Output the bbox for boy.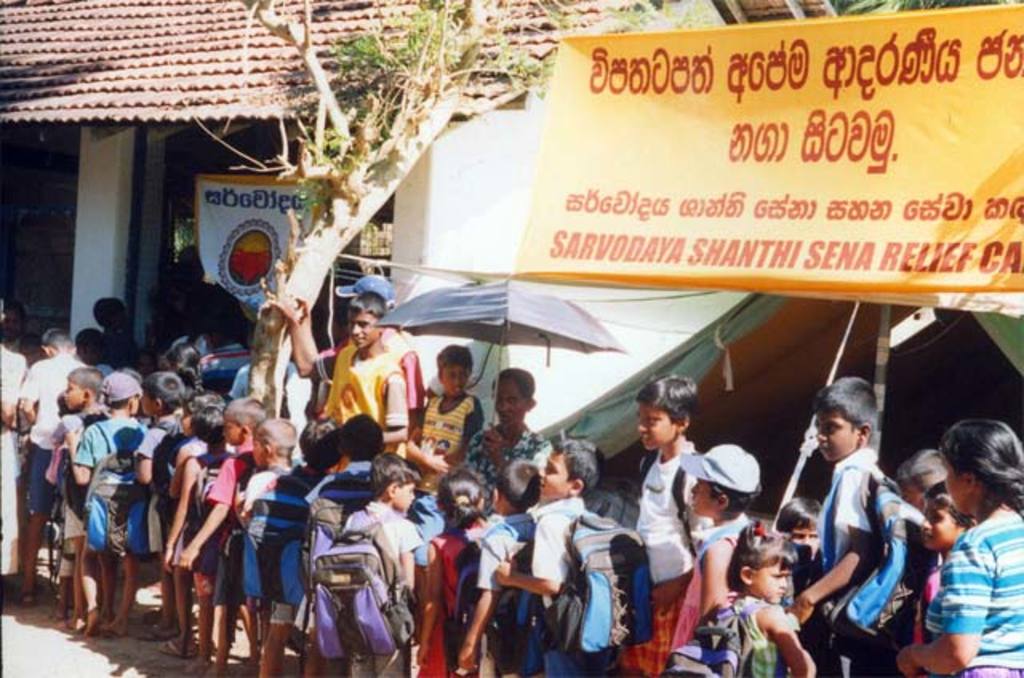
494, 432, 626, 676.
